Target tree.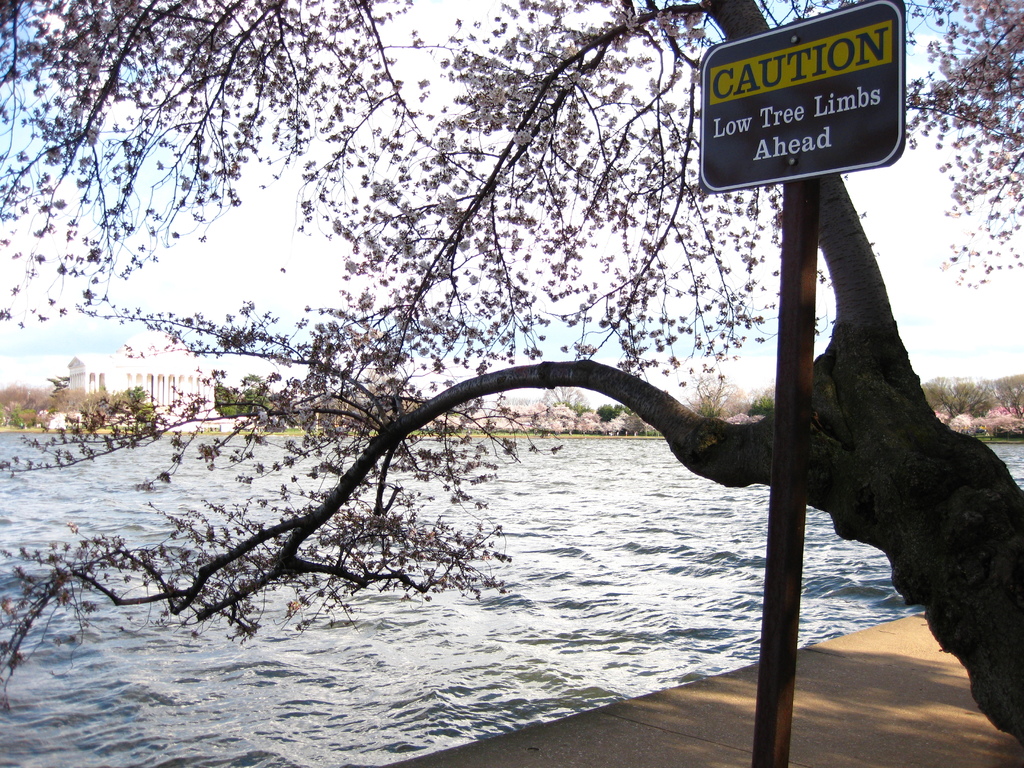
Target region: pyautogui.locateOnScreen(215, 386, 305, 424).
